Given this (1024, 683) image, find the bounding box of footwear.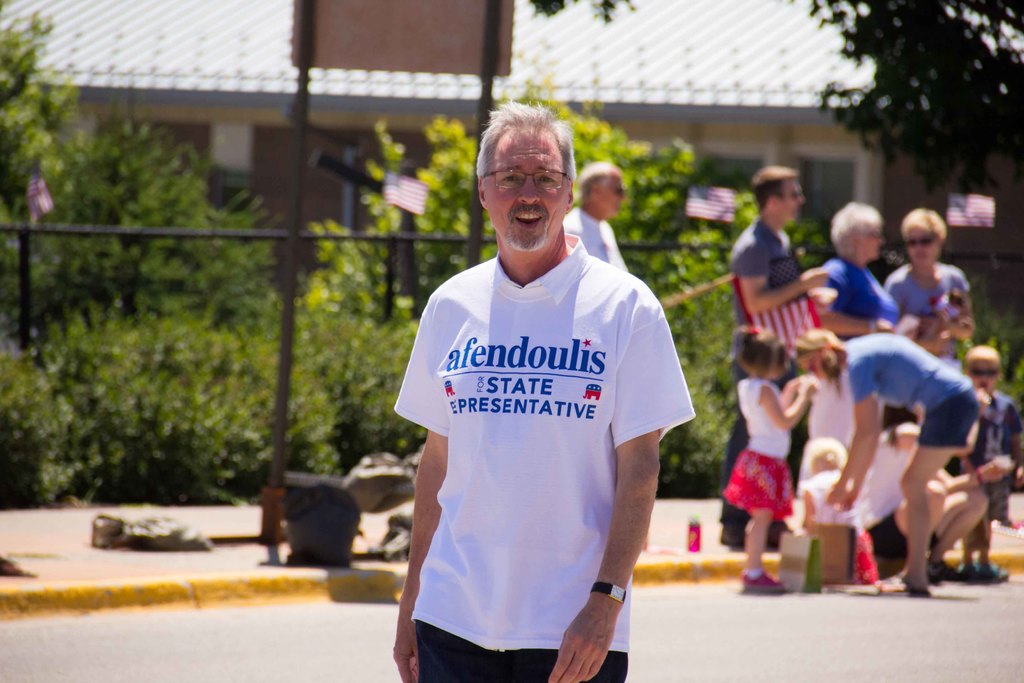
736:567:787:596.
